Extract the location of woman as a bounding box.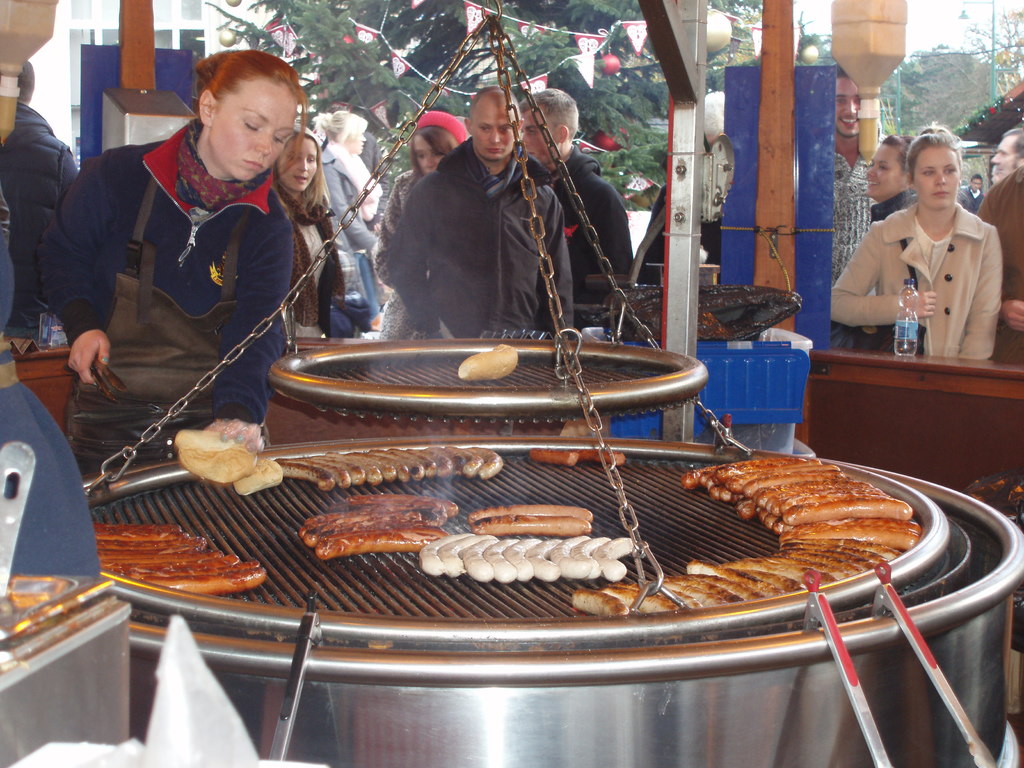
x1=308 y1=109 x2=399 y2=305.
